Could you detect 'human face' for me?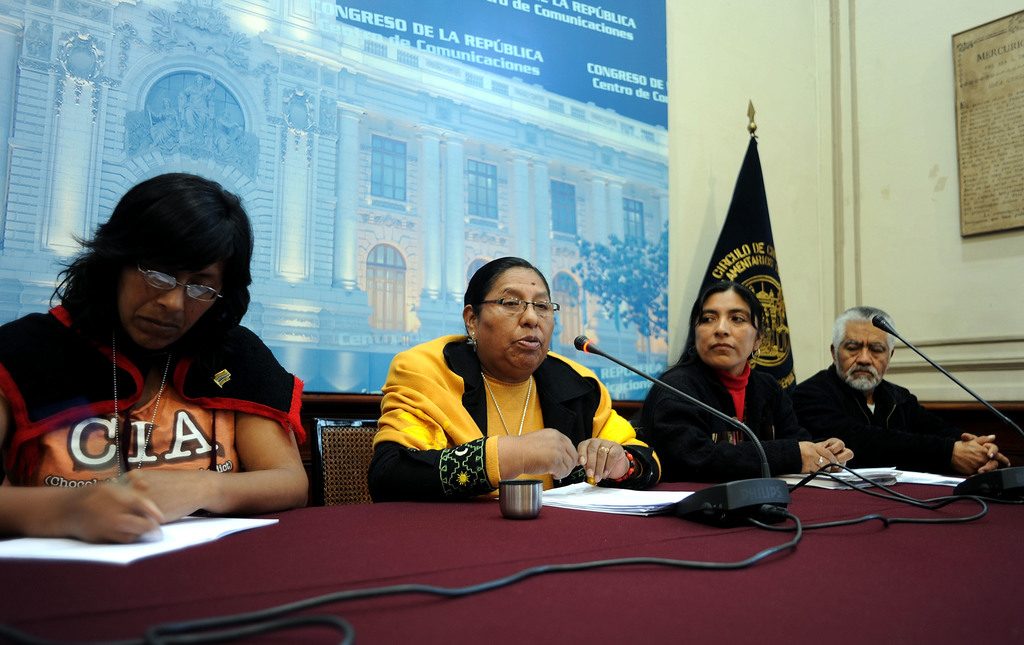
Detection result: {"x1": 123, "y1": 254, "x2": 215, "y2": 354}.
